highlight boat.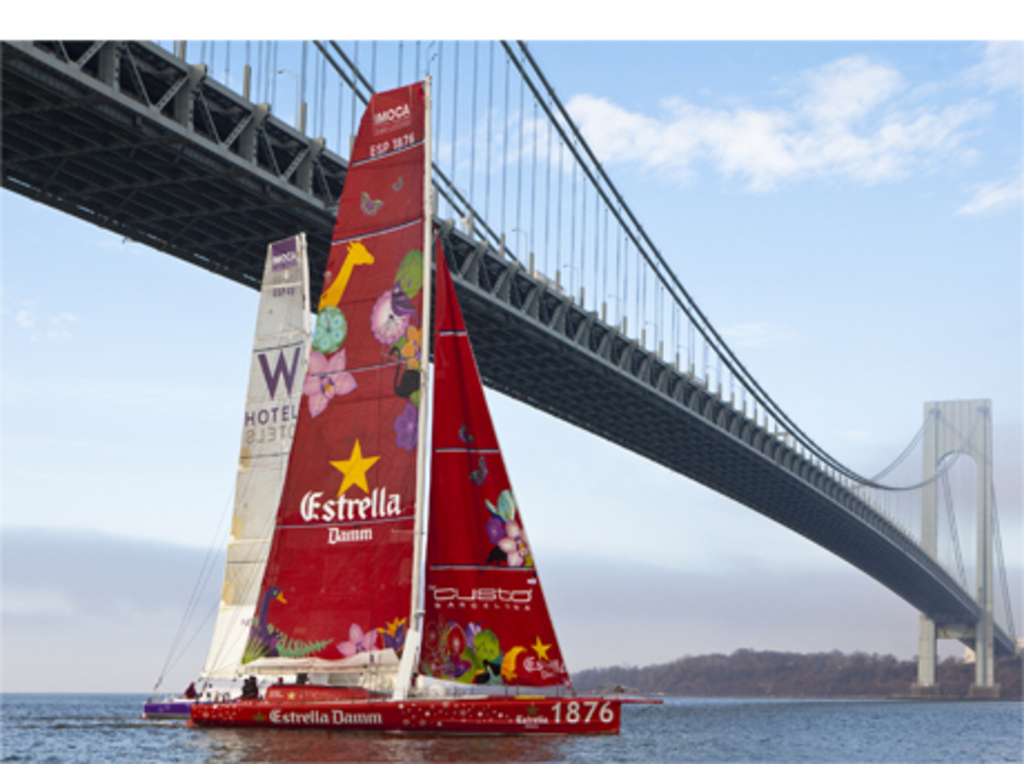
Highlighted region: rect(131, 89, 557, 763).
